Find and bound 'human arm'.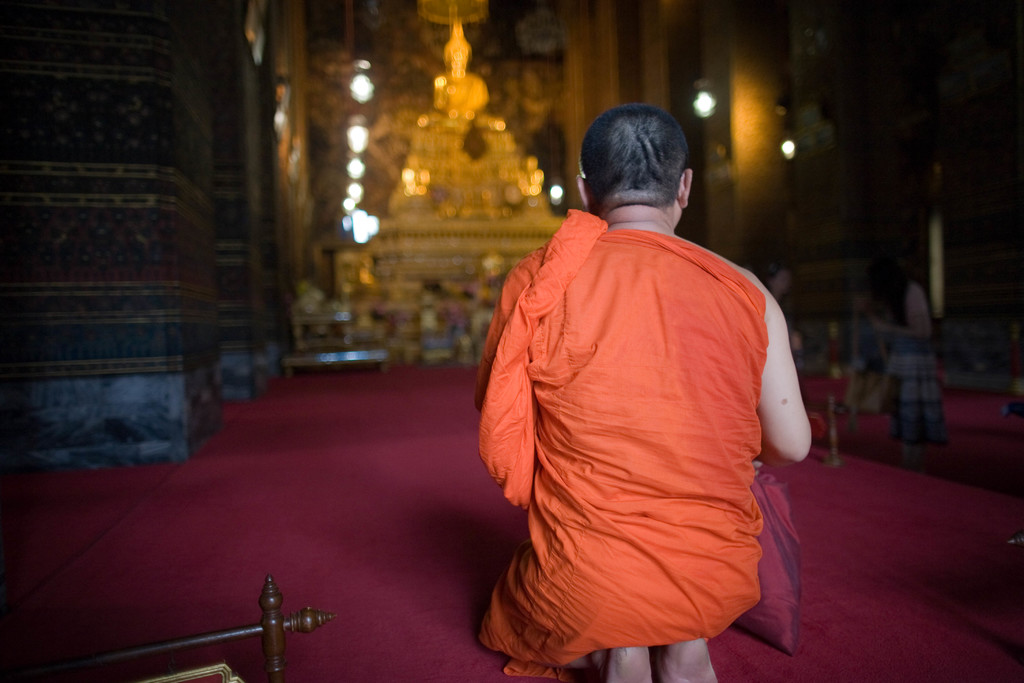
Bound: x1=753, y1=270, x2=815, y2=458.
